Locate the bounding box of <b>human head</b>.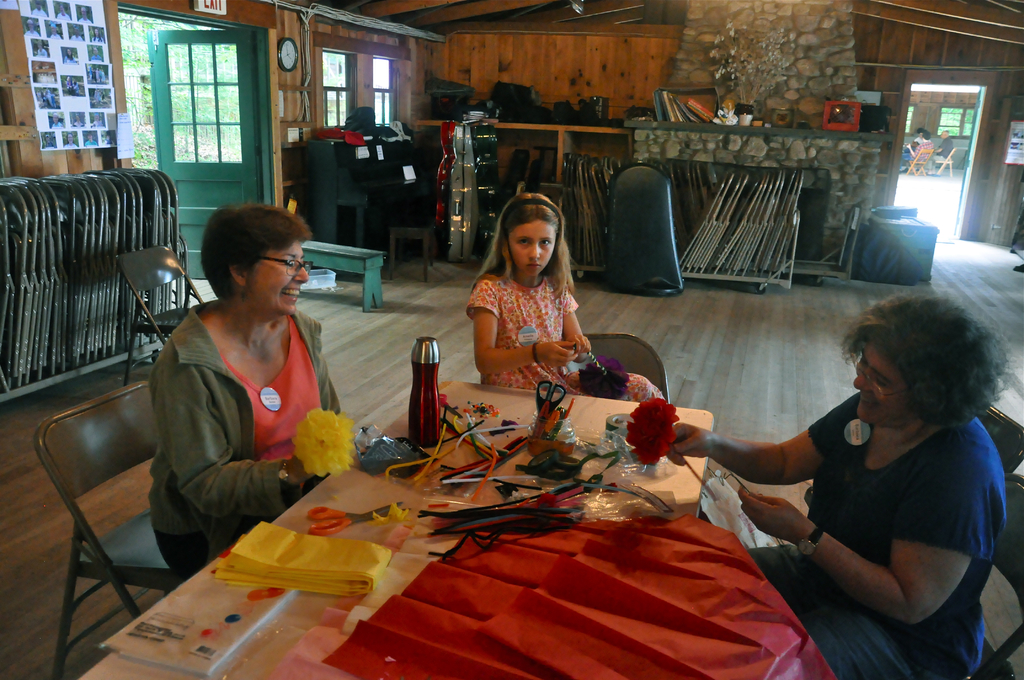
Bounding box: box(200, 204, 308, 316).
